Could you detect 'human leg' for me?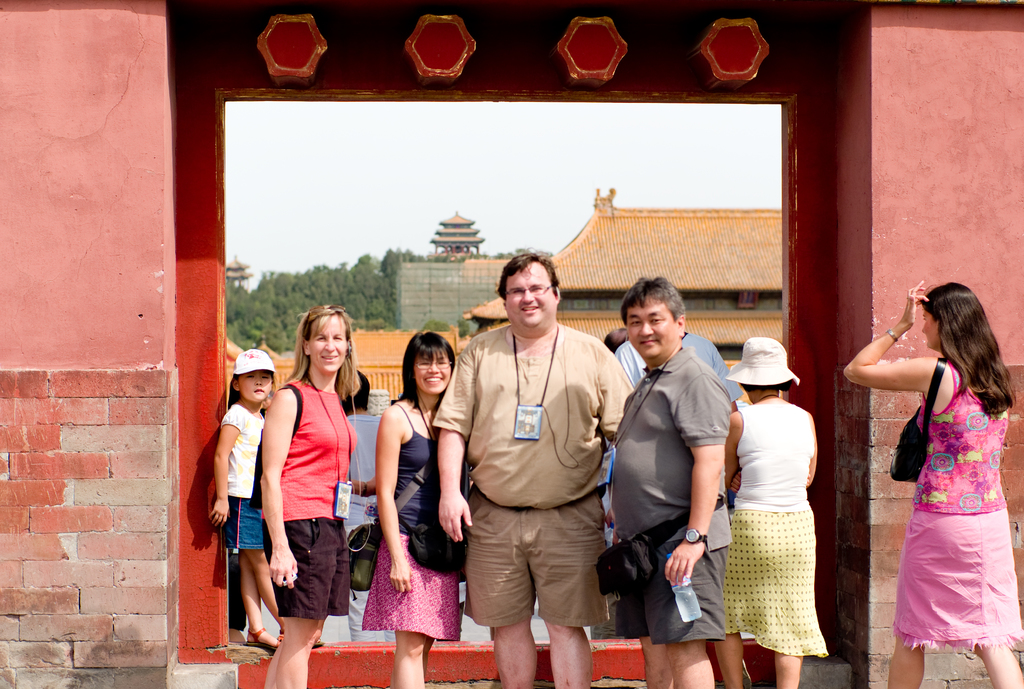
Detection result: 719,516,740,688.
